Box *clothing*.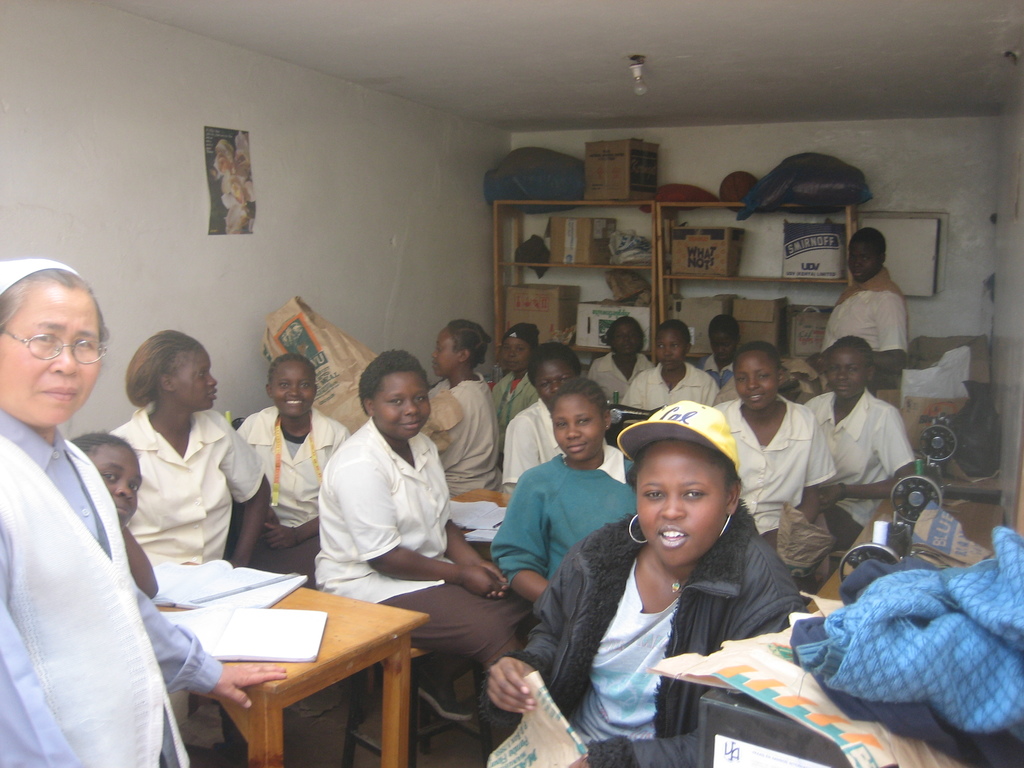
x1=716, y1=400, x2=844, y2=592.
